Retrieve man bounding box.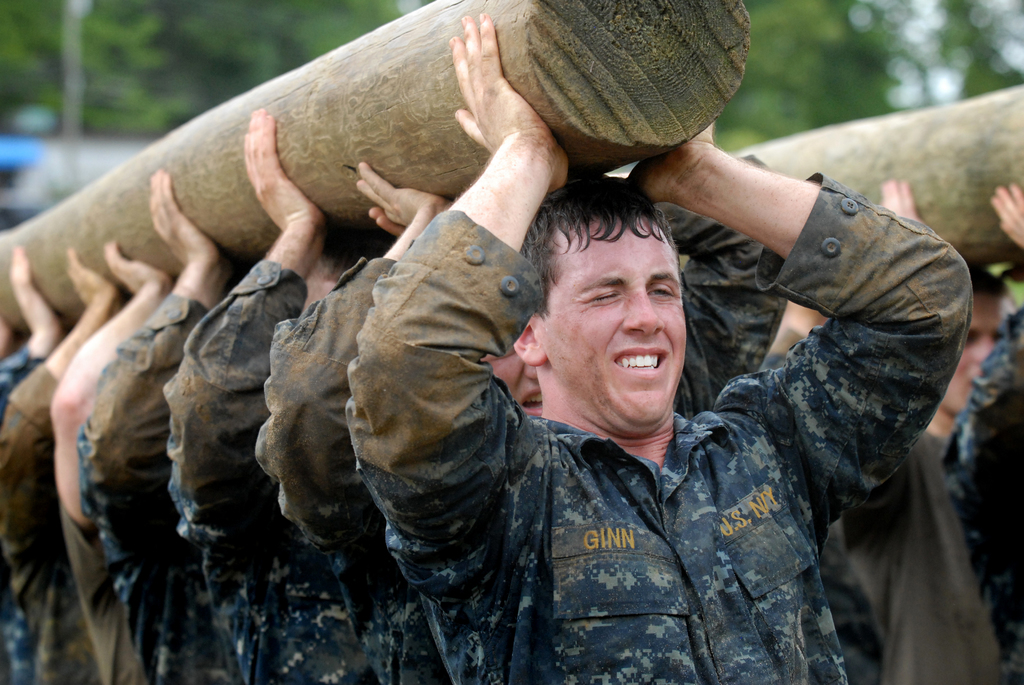
Bounding box: box=[750, 295, 834, 367].
